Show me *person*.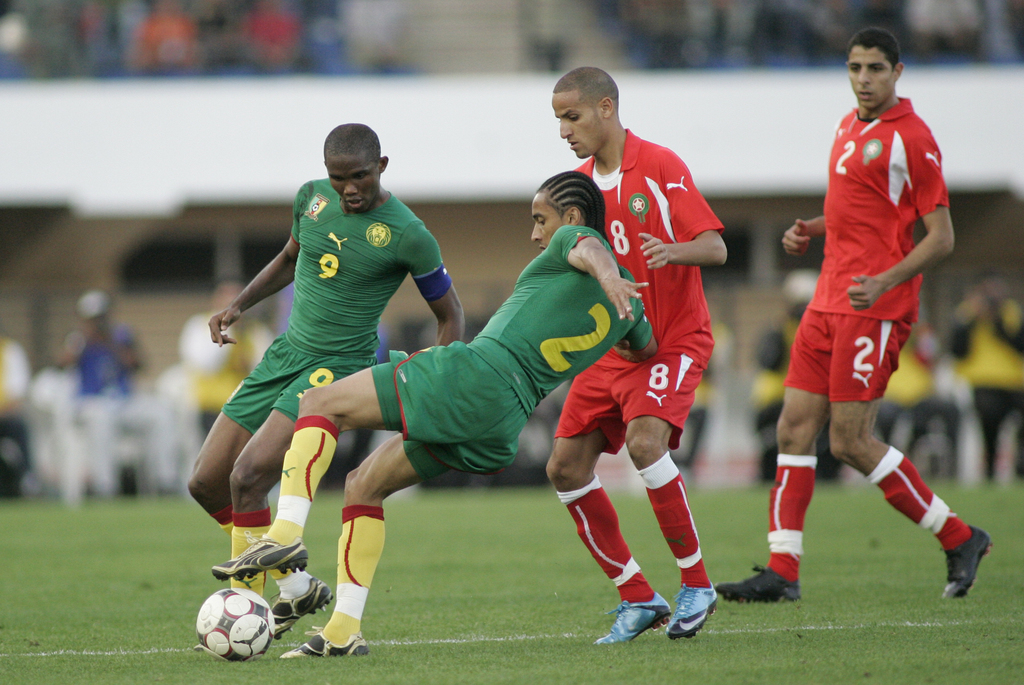
*person* is here: 548 65 732 641.
